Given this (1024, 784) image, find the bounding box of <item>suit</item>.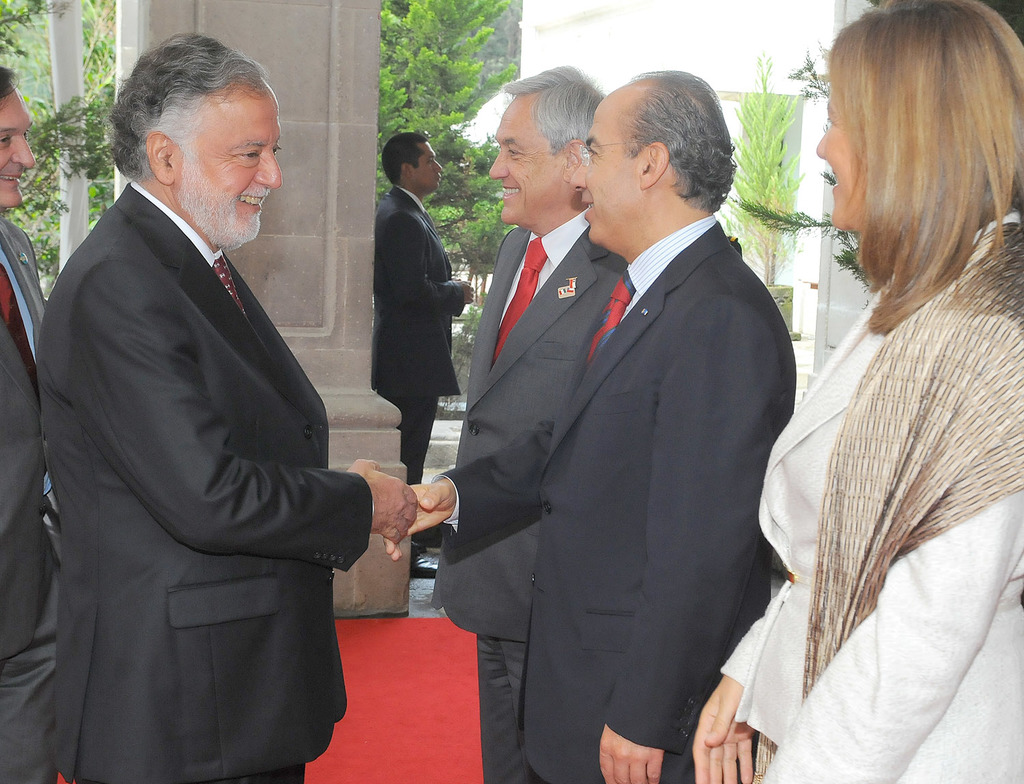
bbox(0, 216, 67, 783).
